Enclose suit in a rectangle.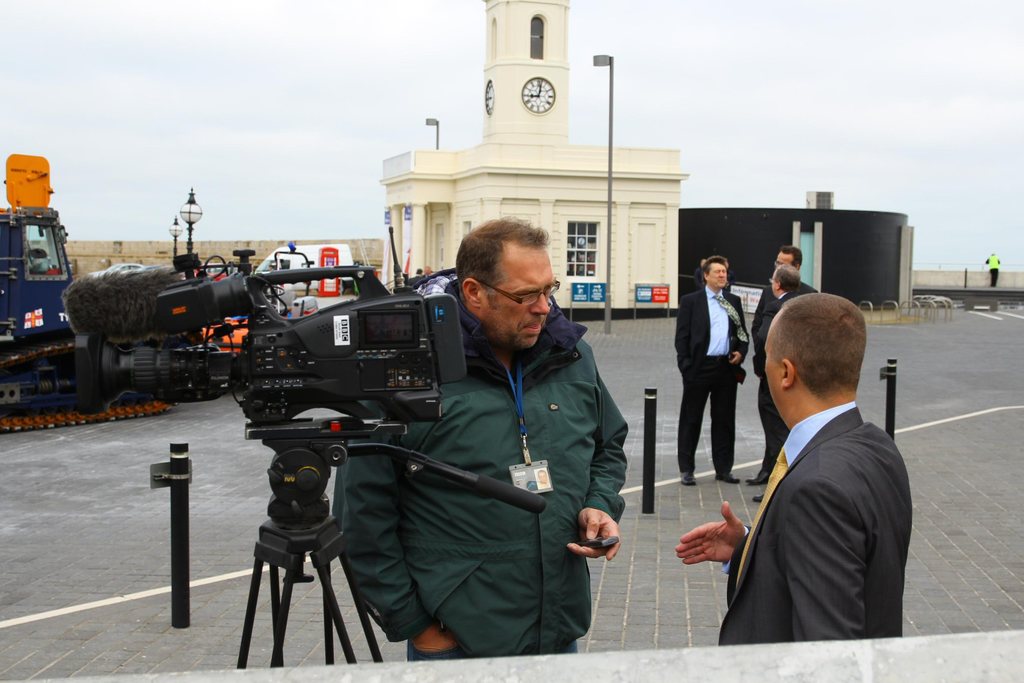
(749, 277, 820, 333).
